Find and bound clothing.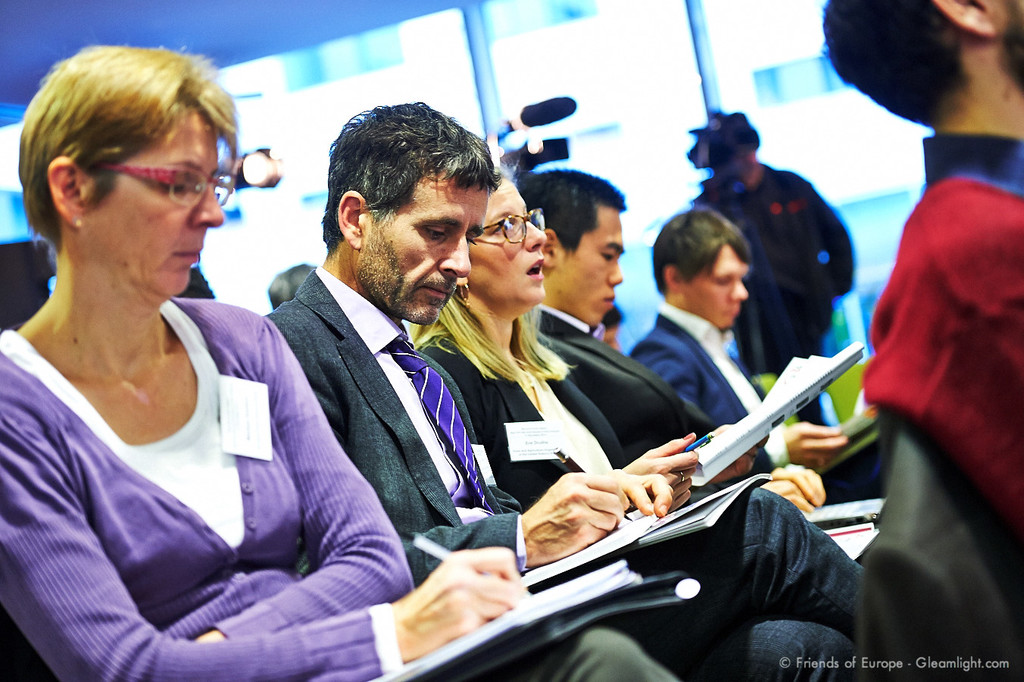
Bound: box=[531, 290, 725, 466].
